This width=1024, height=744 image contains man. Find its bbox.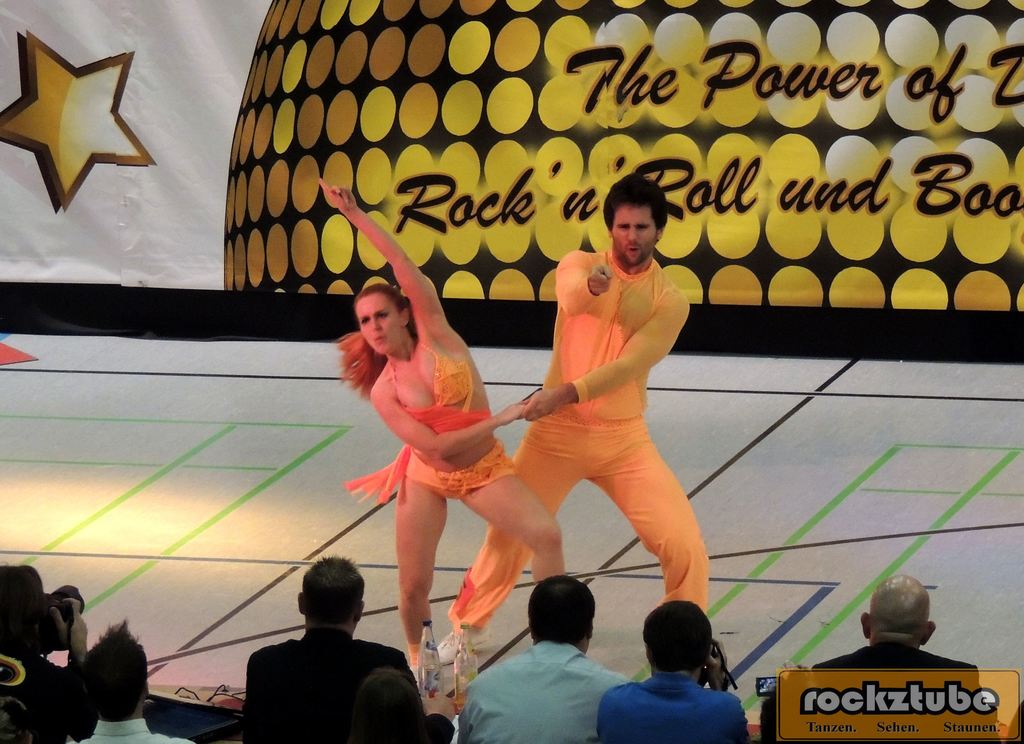
{"left": 238, "top": 555, "right": 428, "bottom": 741}.
